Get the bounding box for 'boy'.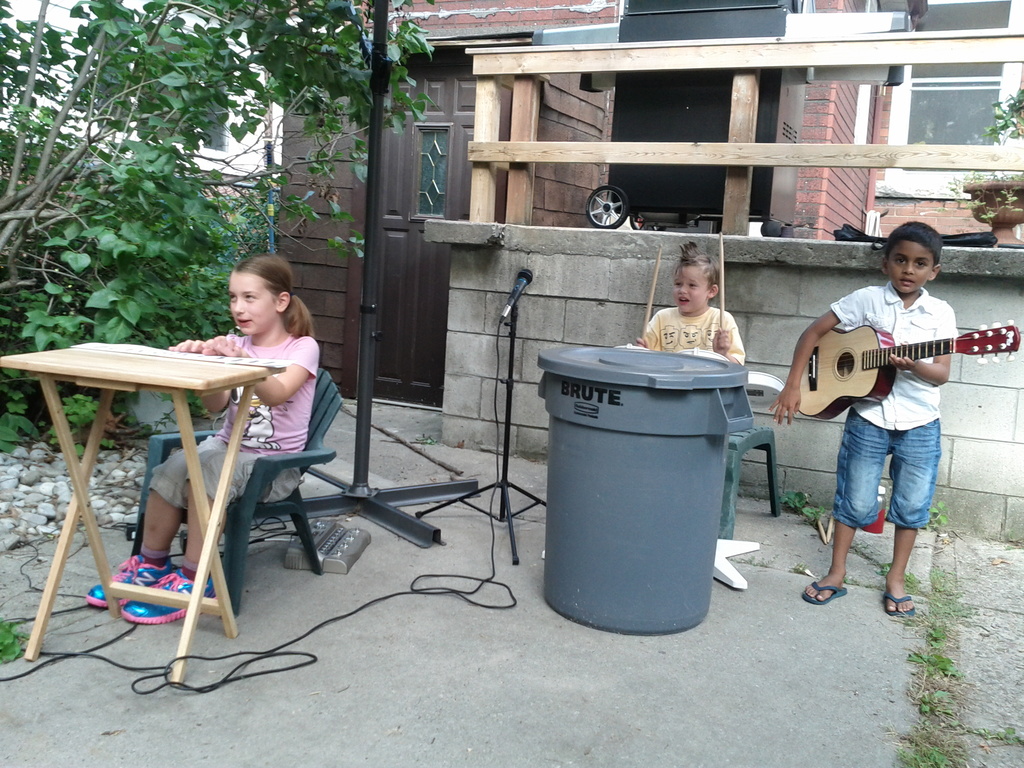
[x1=636, y1=238, x2=748, y2=542].
